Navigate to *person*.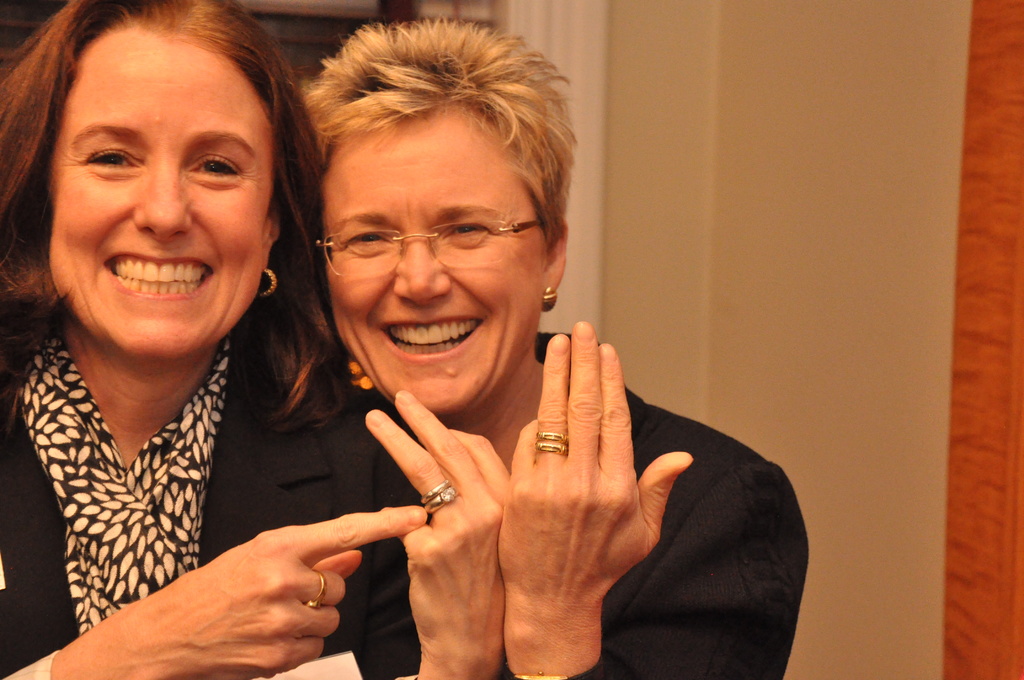
Navigation target: {"left": 0, "top": 0, "right": 427, "bottom": 679}.
